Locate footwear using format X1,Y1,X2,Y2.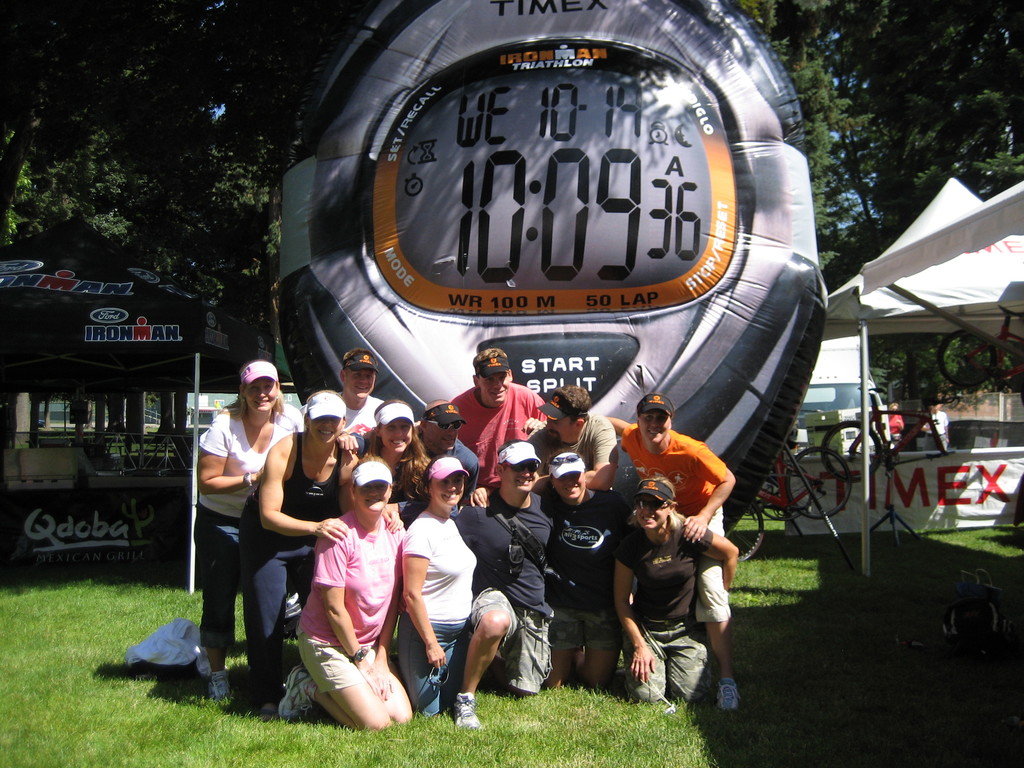
258,703,280,720.
